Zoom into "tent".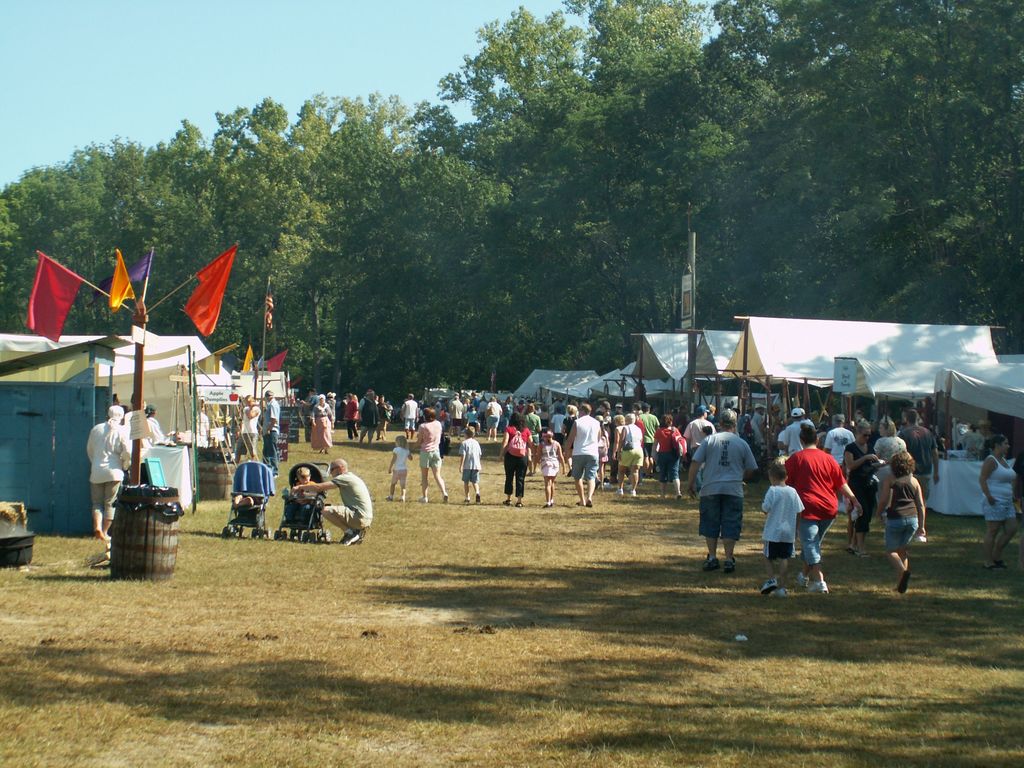
Zoom target: (478, 331, 1002, 419).
